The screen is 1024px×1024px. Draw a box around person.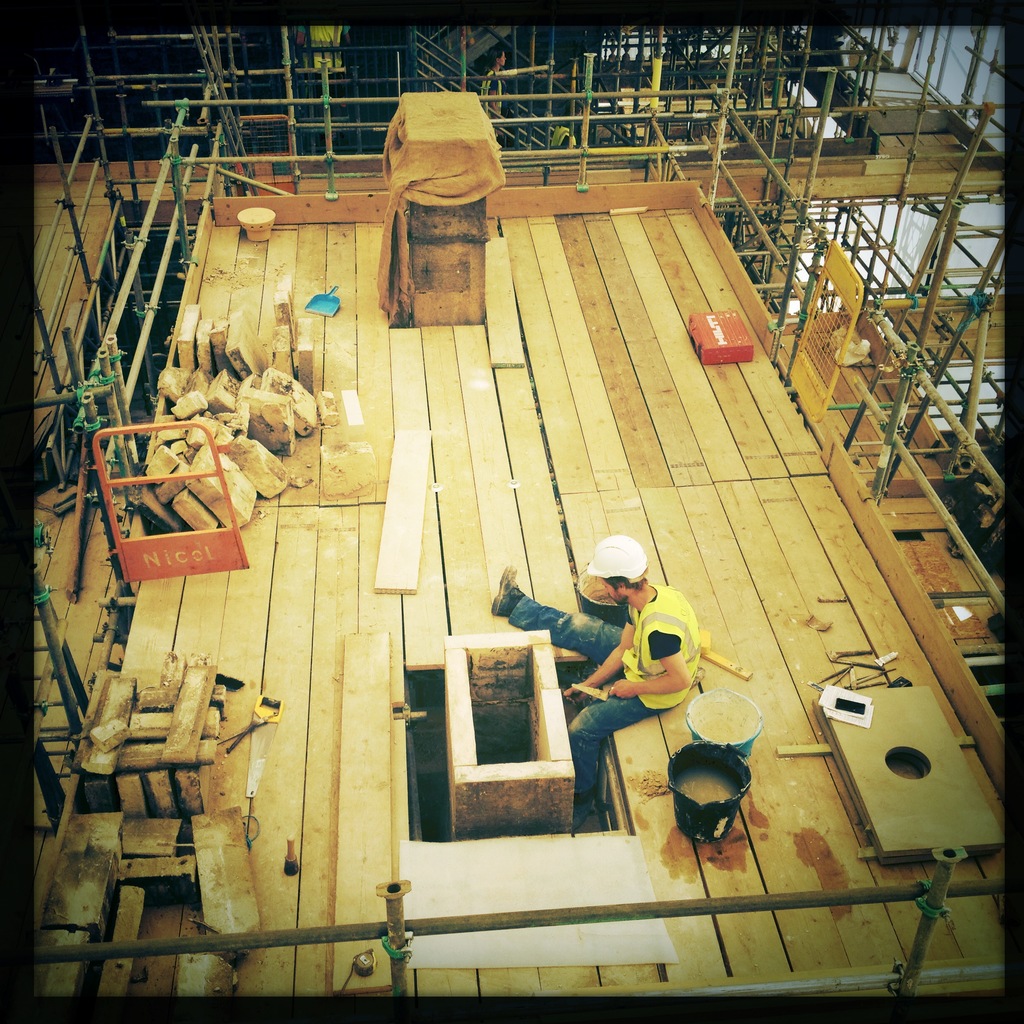
(left=476, top=553, right=671, bottom=796).
